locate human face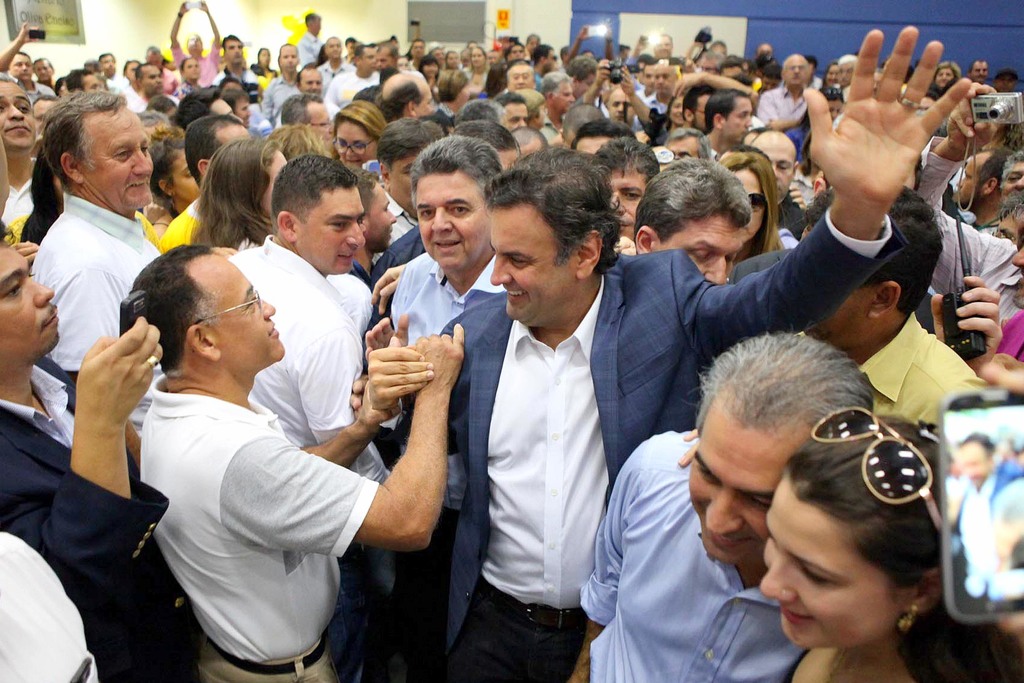
502 104 527 126
